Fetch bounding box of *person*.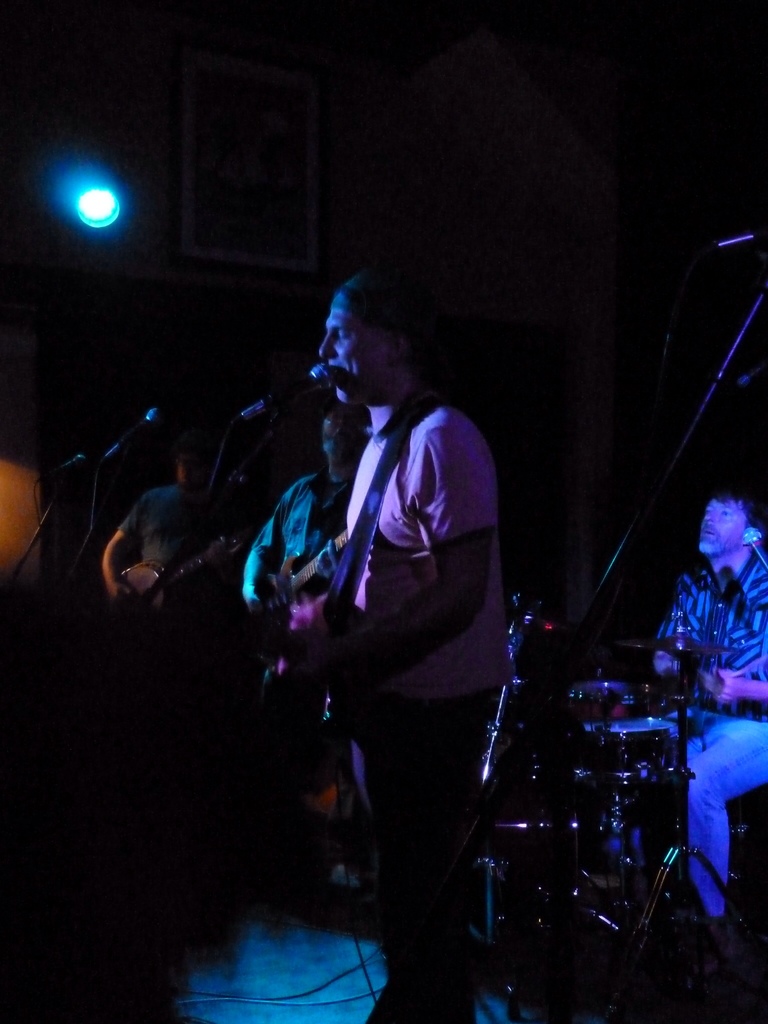
Bbox: crop(97, 413, 216, 616).
